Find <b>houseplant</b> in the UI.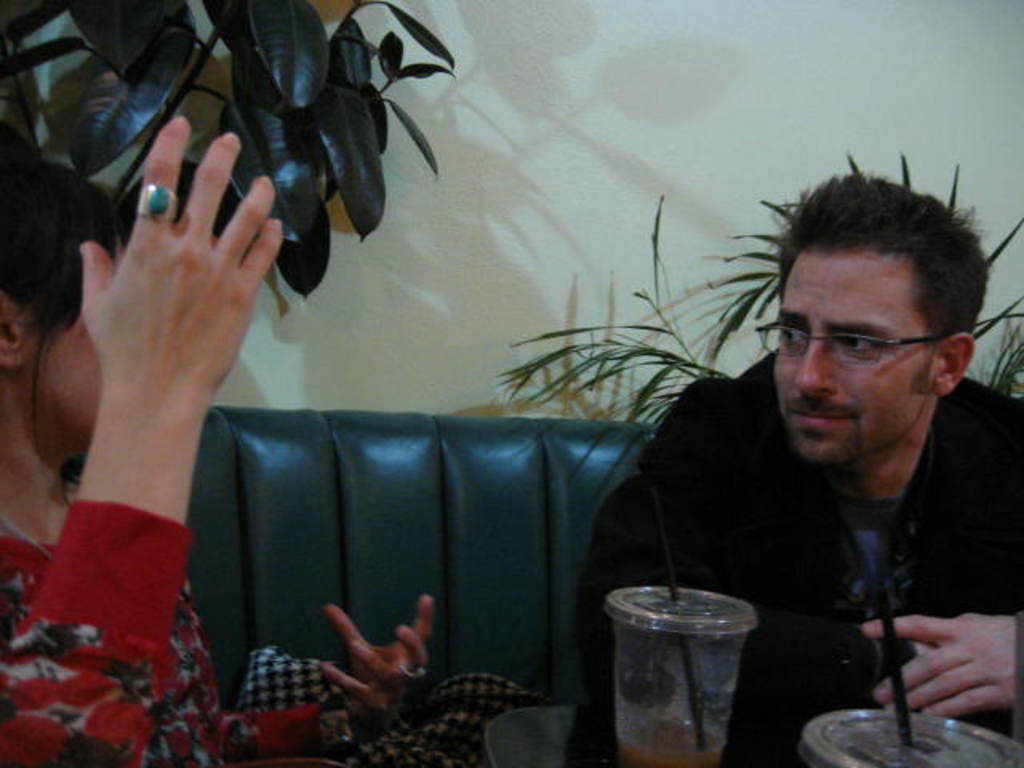
UI element at locate(485, 141, 1022, 541).
